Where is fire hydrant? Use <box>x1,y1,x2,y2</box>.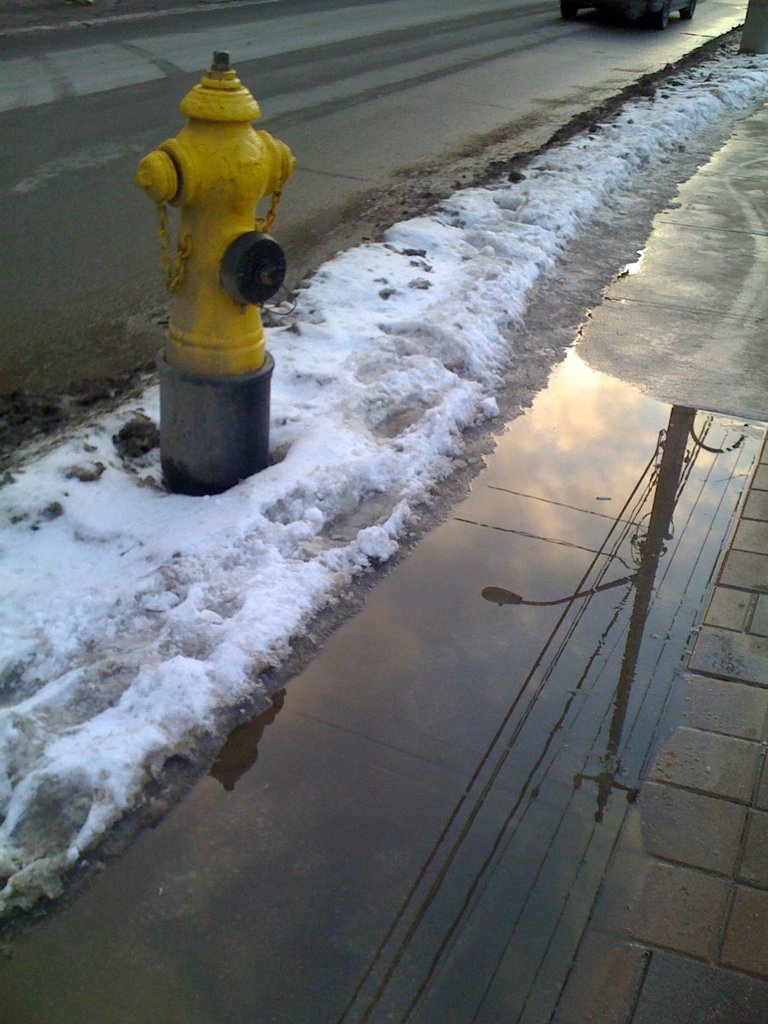
<box>138,52,294,490</box>.
